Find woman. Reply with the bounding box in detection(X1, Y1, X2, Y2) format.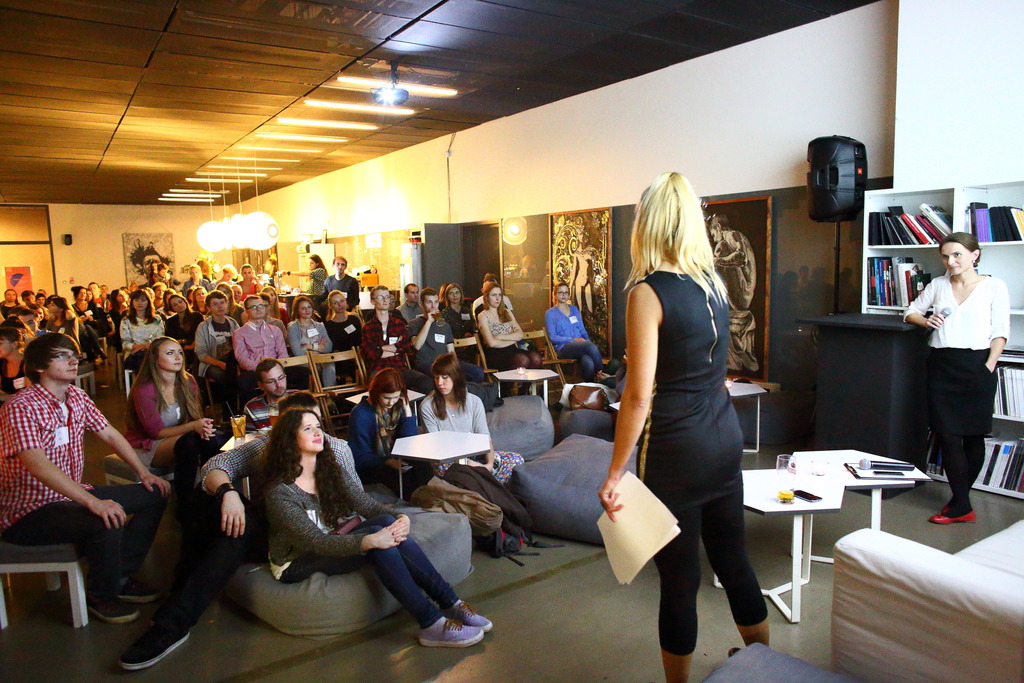
detection(478, 268, 518, 306).
